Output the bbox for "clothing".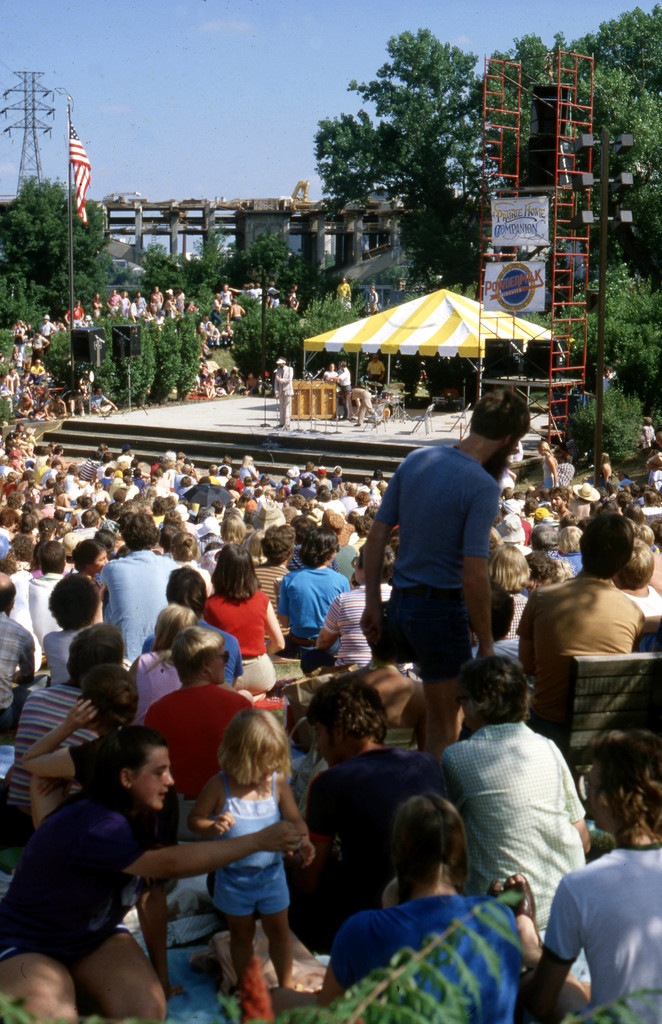
[39, 626, 70, 676].
